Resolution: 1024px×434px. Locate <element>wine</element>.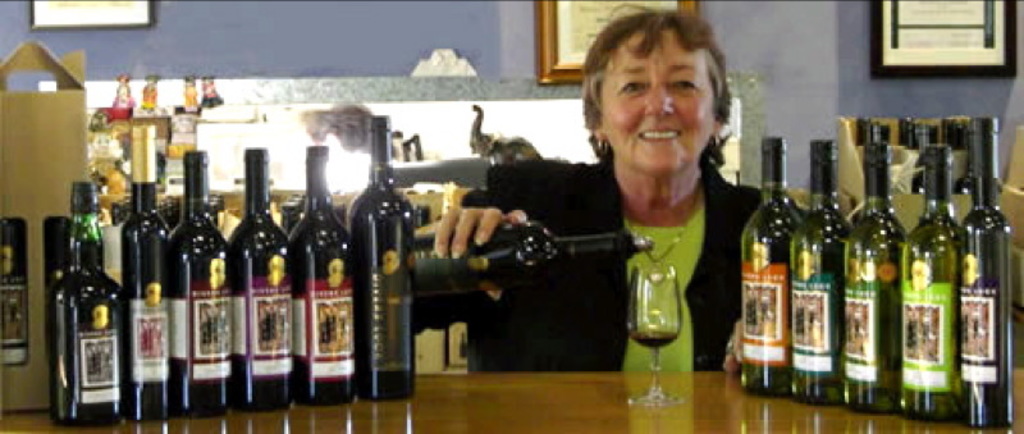
bbox=[631, 325, 682, 346].
